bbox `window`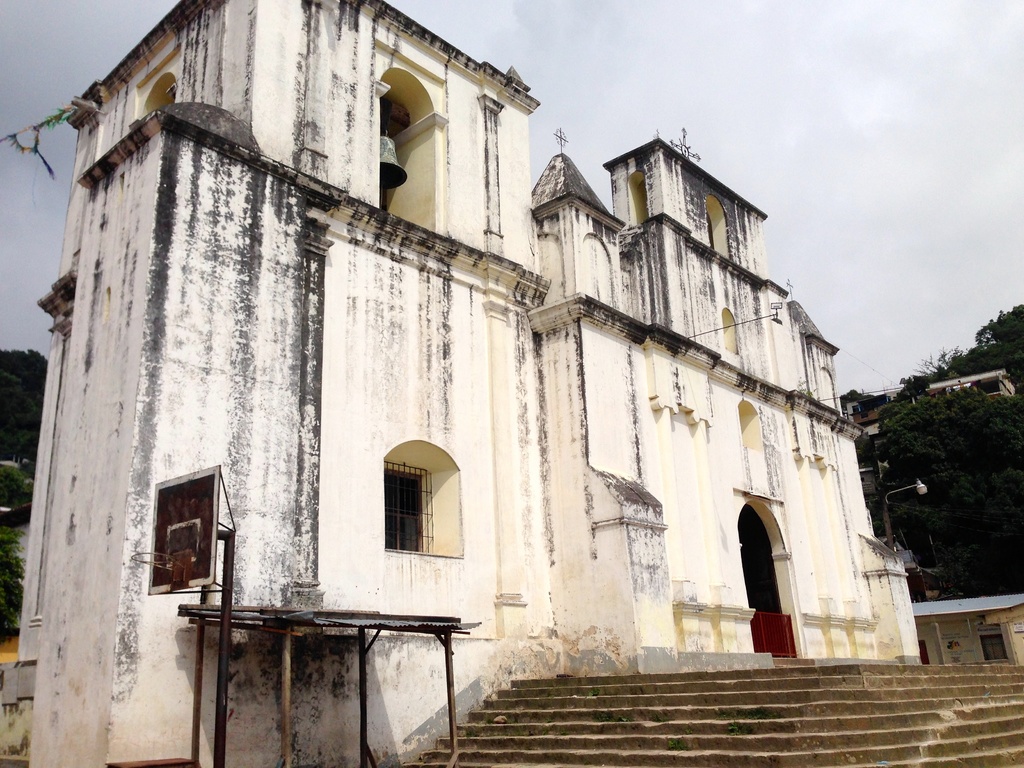
x1=977, y1=627, x2=1009, y2=660
